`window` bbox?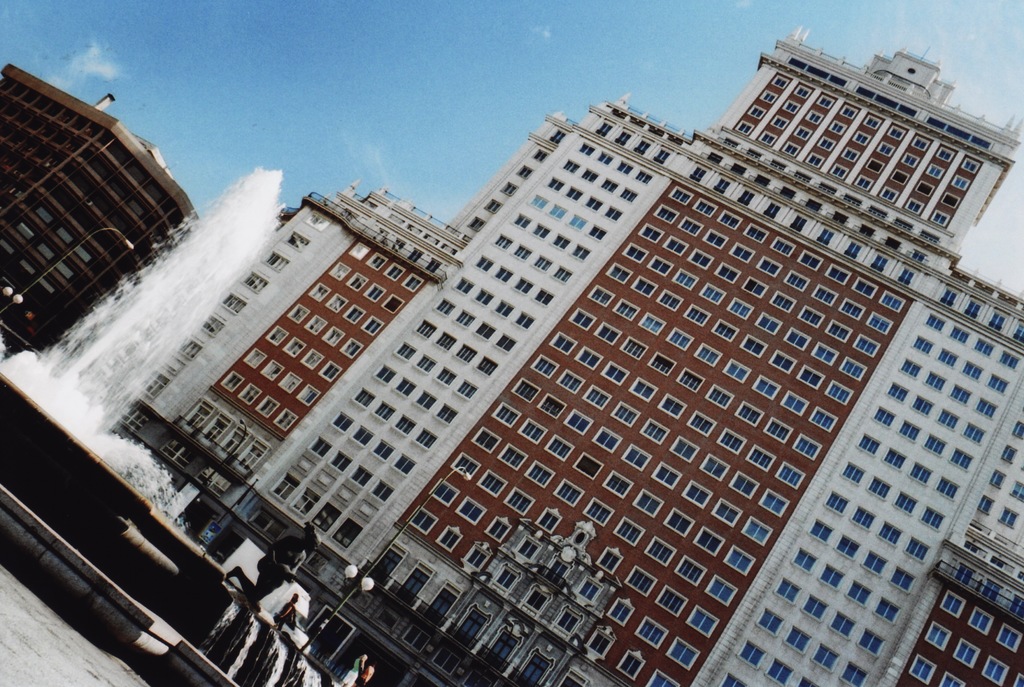
region(569, 211, 584, 227)
